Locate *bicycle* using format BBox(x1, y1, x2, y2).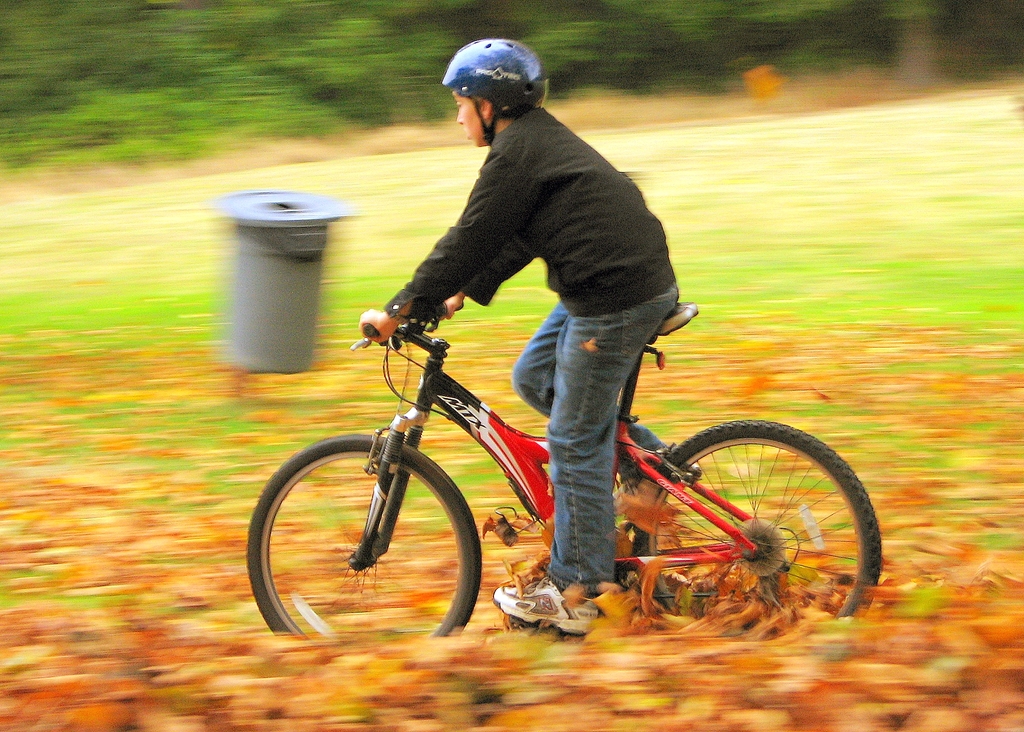
BBox(232, 286, 883, 644).
